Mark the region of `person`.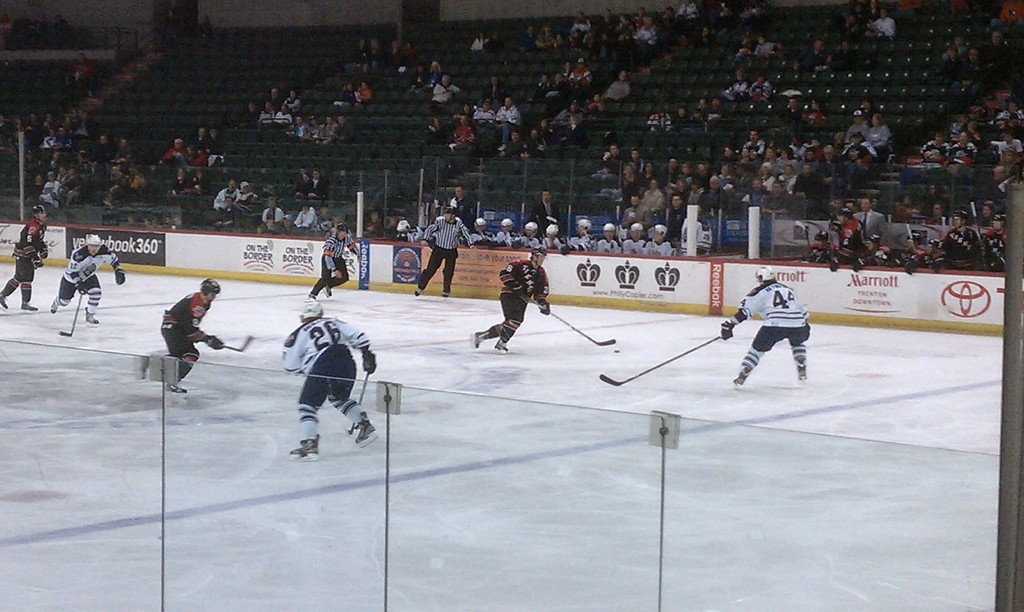
Region: BBox(415, 202, 473, 295).
